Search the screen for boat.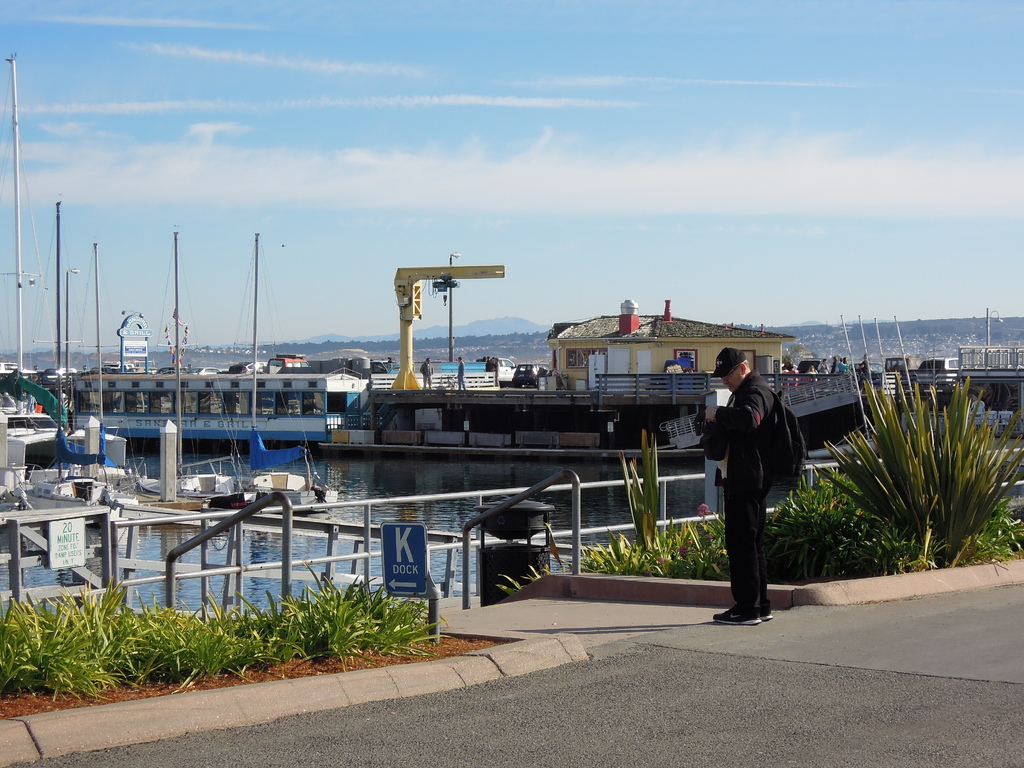
Found at <region>0, 46, 148, 495</region>.
